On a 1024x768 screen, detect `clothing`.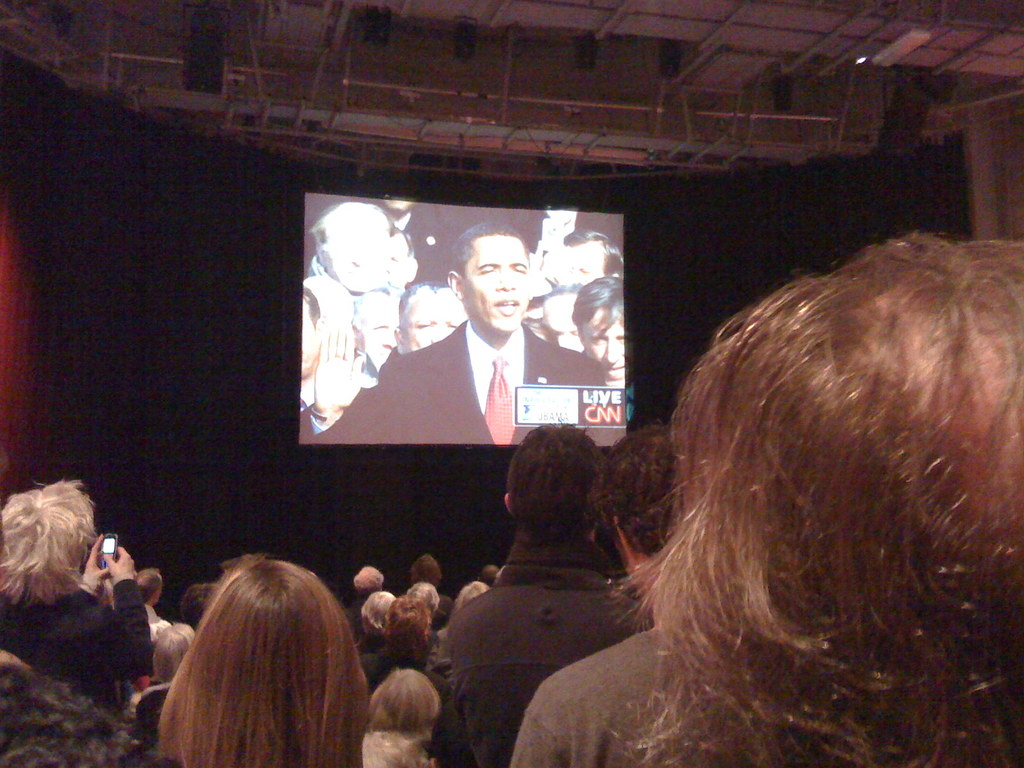
BBox(306, 252, 355, 298).
